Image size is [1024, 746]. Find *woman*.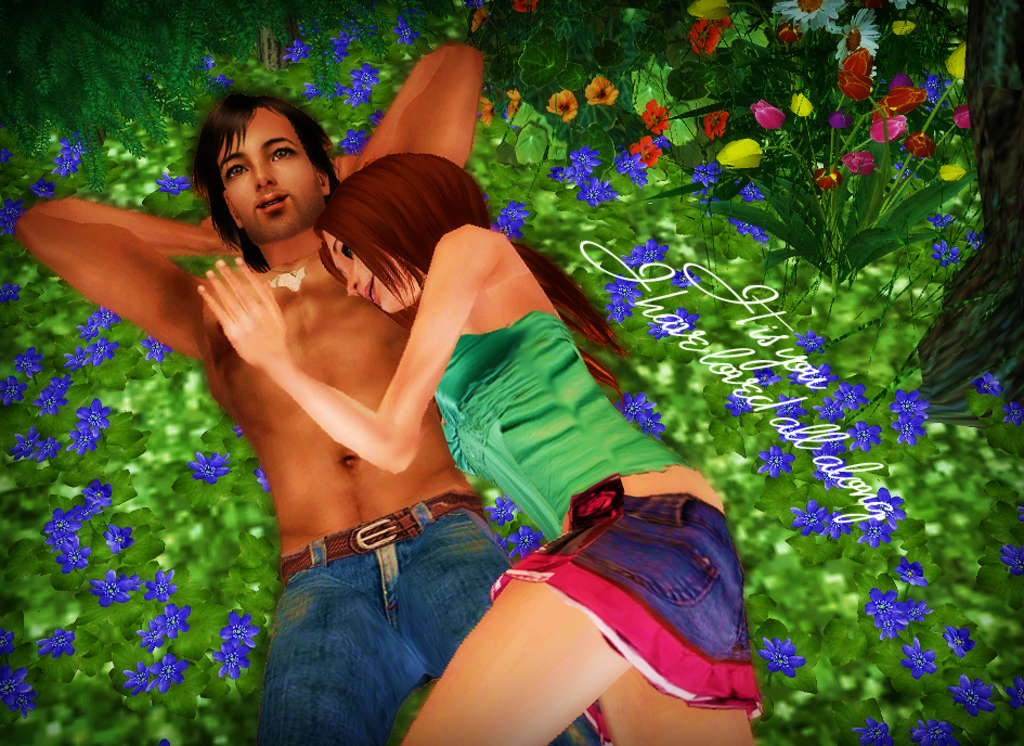
box=[74, 66, 779, 736].
